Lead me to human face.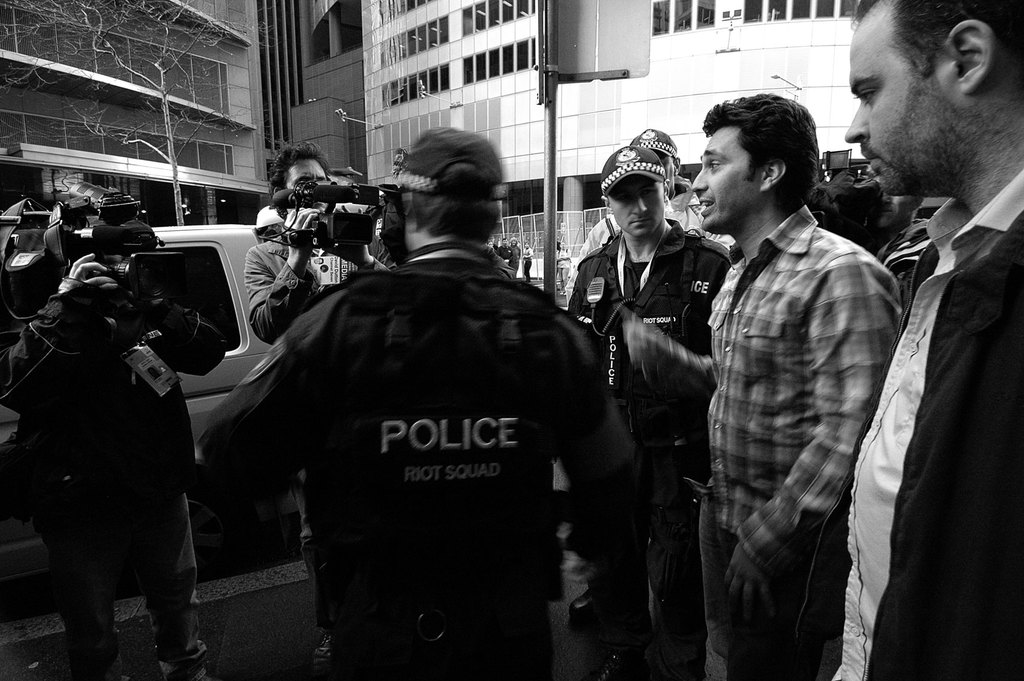
Lead to select_region(511, 240, 516, 247).
